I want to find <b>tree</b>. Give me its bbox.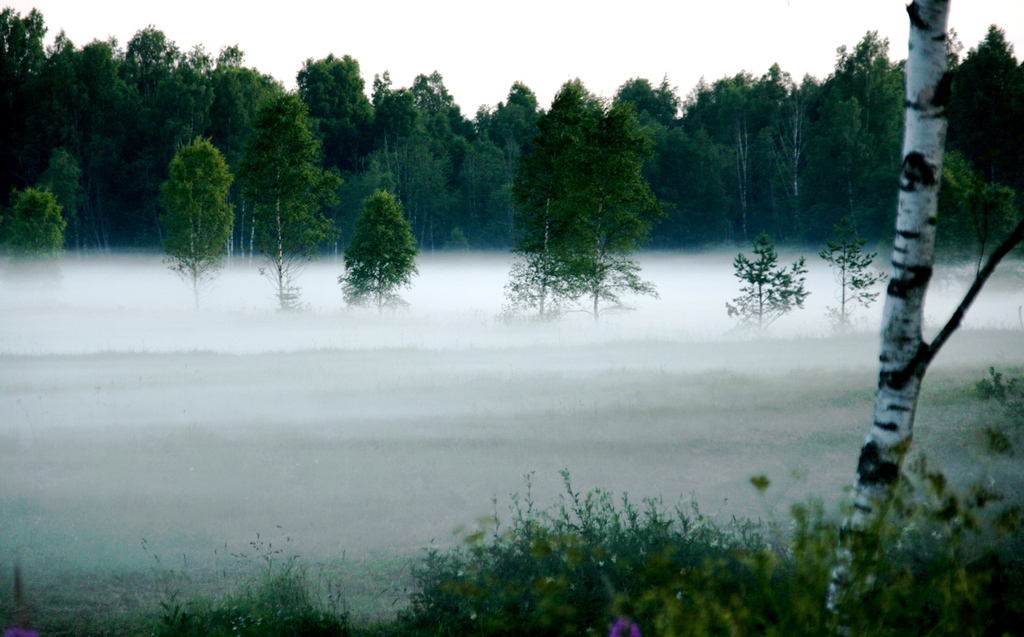
{"x1": 513, "y1": 81, "x2": 605, "y2": 319}.
